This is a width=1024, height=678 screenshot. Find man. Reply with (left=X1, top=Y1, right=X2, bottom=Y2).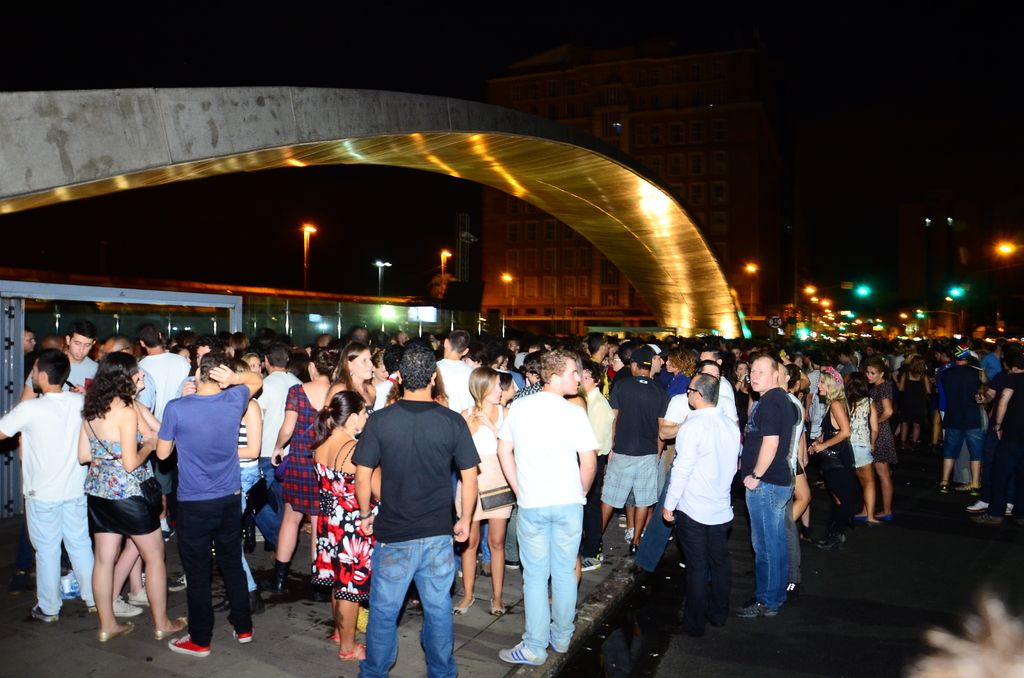
(left=155, top=351, right=262, bottom=660).
